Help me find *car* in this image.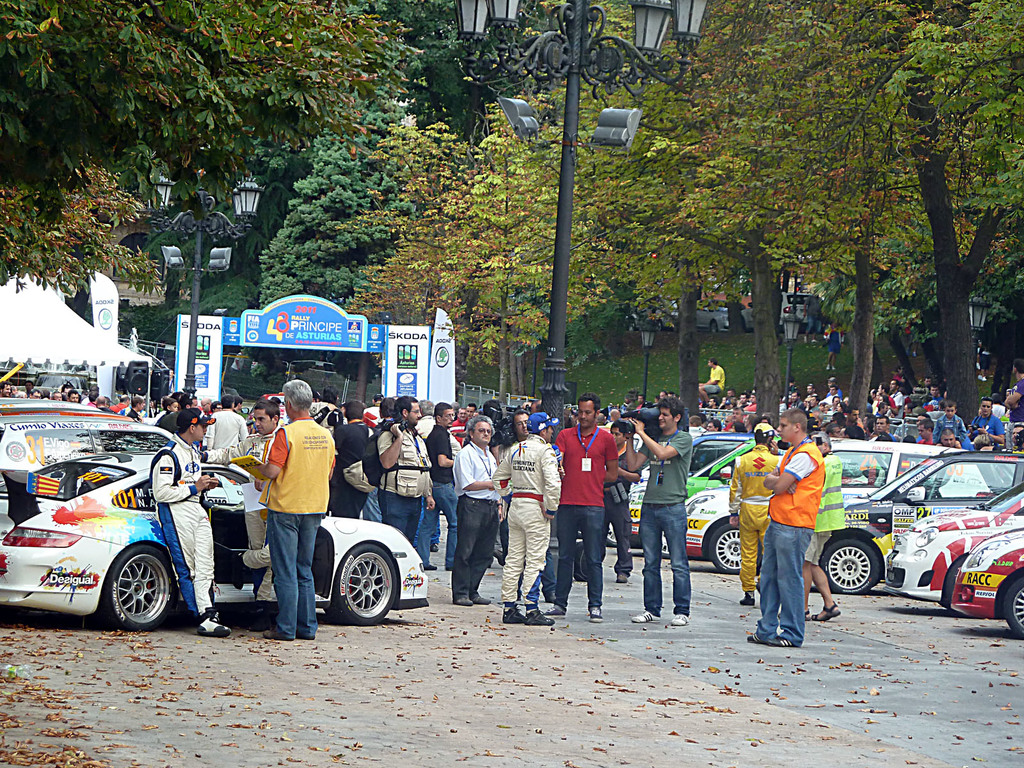
Found it: {"left": 662, "top": 430, "right": 989, "bottom": 576}.
